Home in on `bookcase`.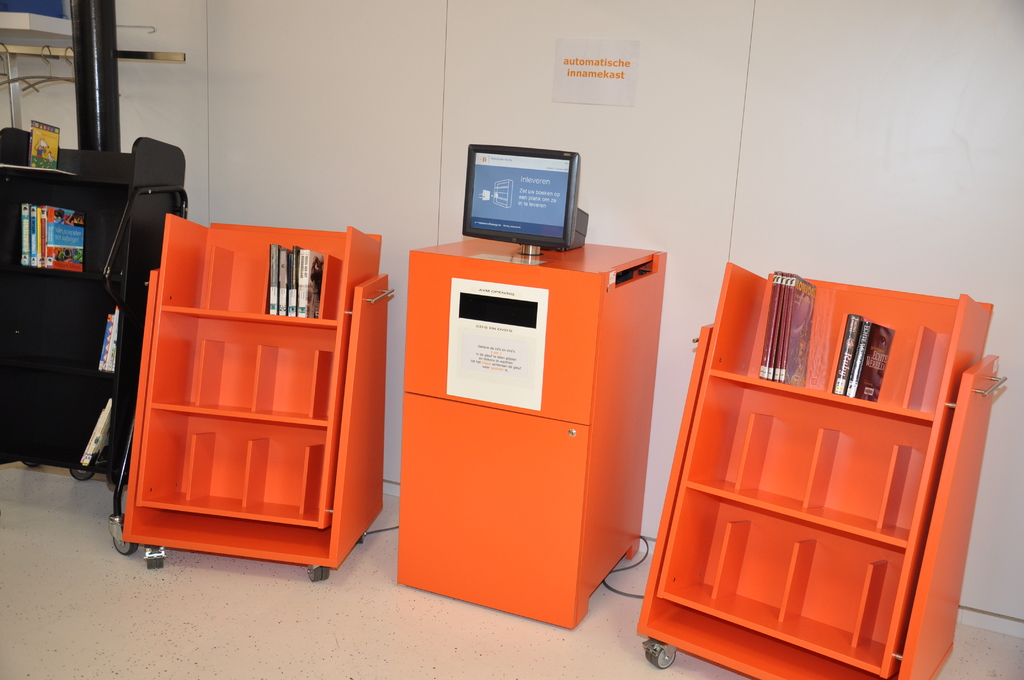
Homed in at <region>118, 205, 388, 572</region>.
